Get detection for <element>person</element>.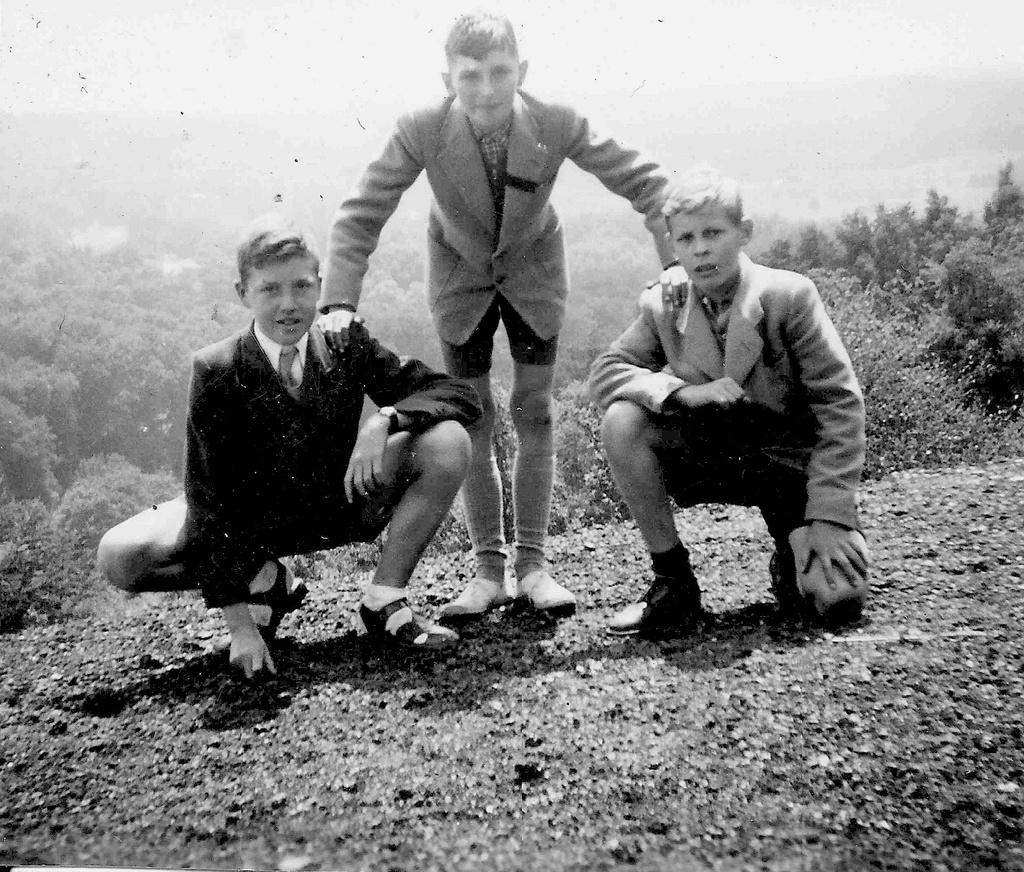
Detection: bbox=[313, 2, 693, 612].
